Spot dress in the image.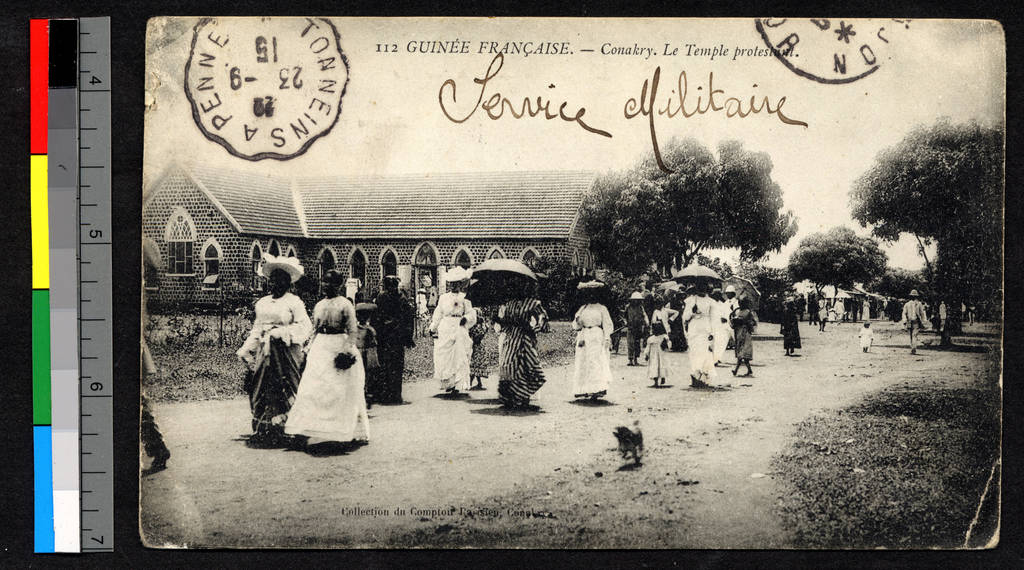
dress found at 500:300:552:409.
